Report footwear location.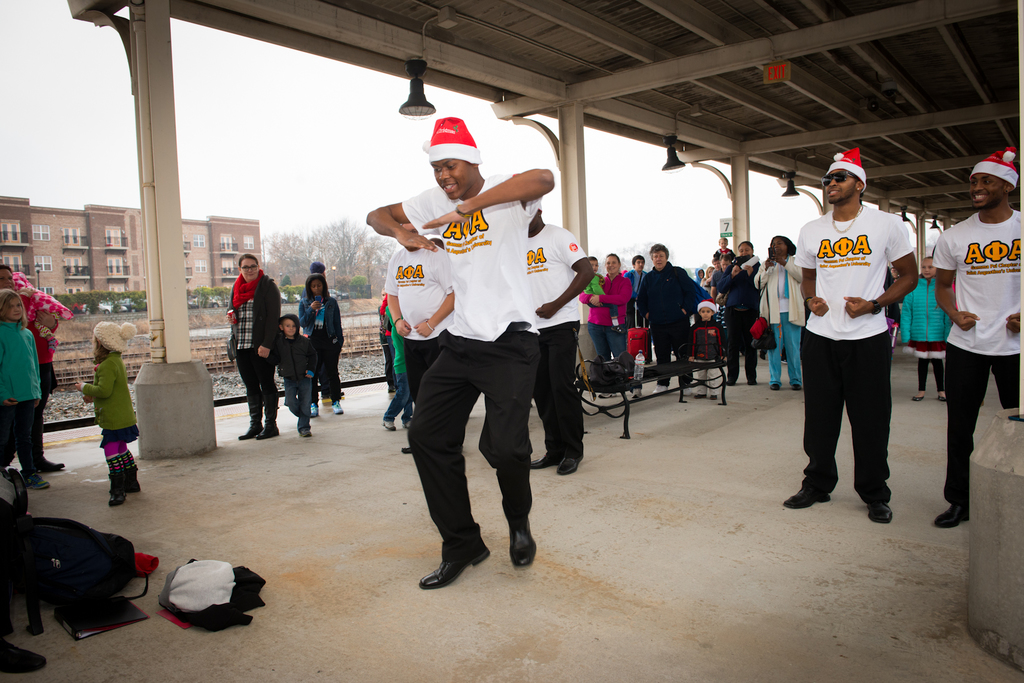
Report: region(652, 383, 671, 394).
